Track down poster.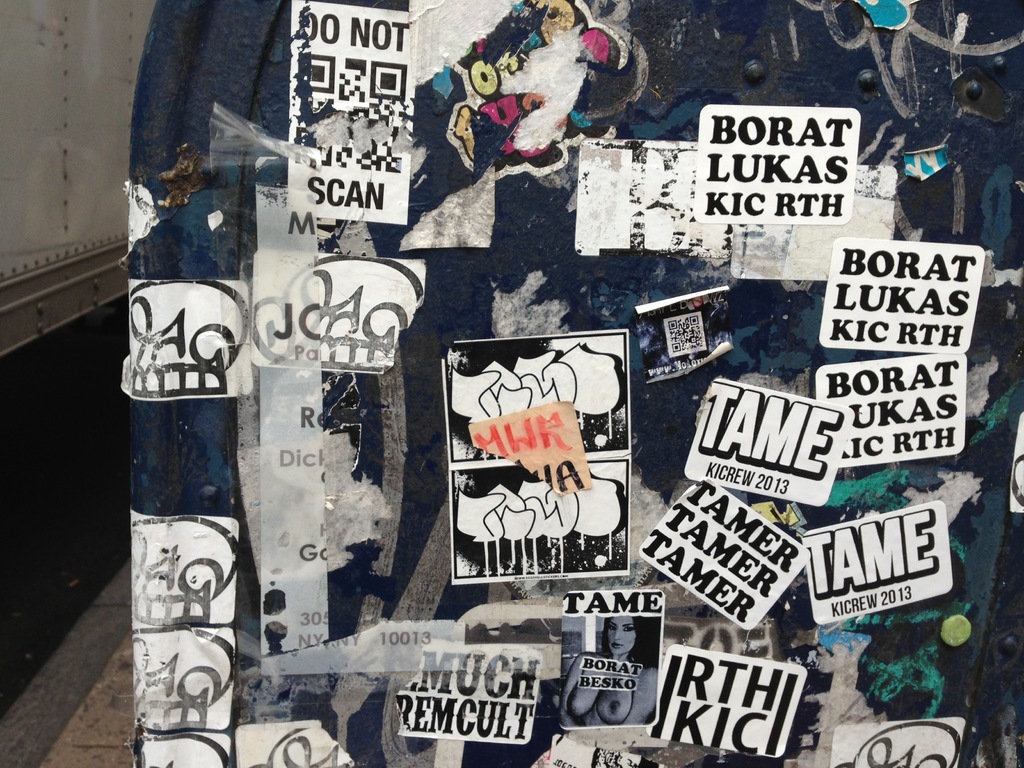
Tracked to {"x1": 699, "y1": 105, "x2": 854, "y2": 220}.
